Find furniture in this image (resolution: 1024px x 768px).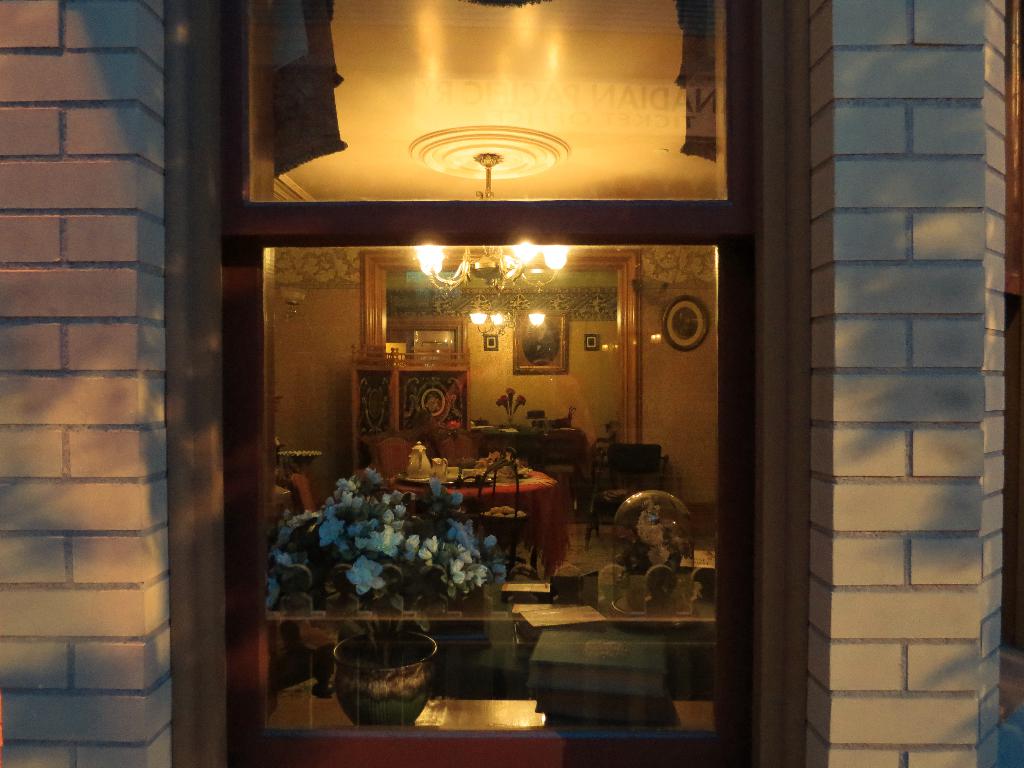
bbox=(431, 429, 487, 471).
